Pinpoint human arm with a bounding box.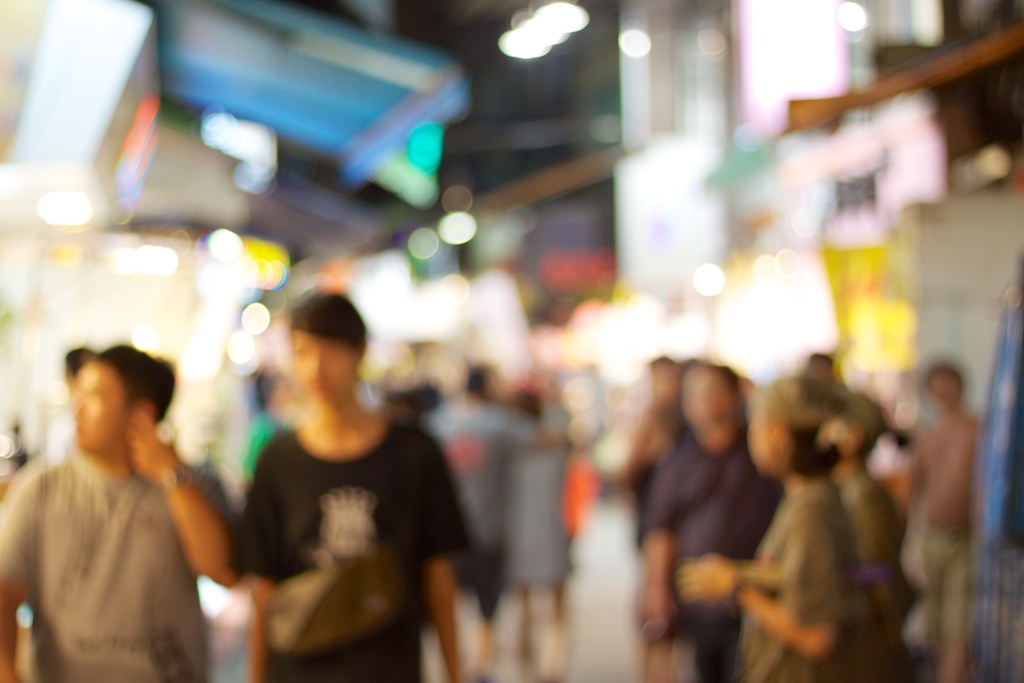
(738, 504, 856, 656).
